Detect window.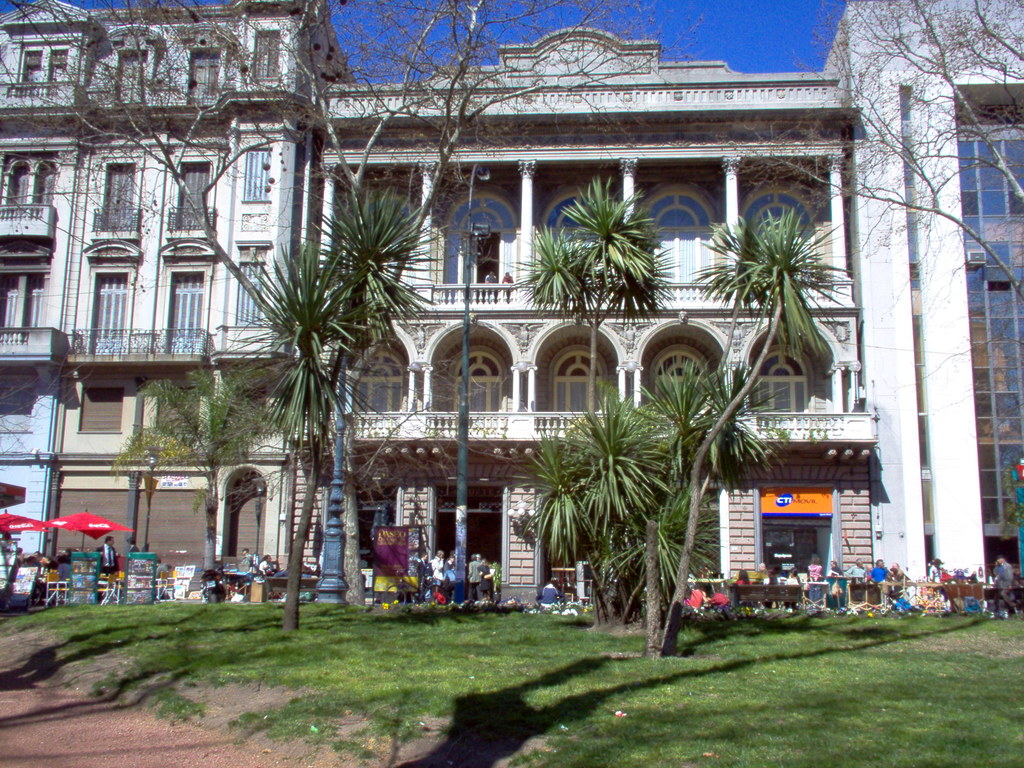
Detected at 643/338/713/429.
